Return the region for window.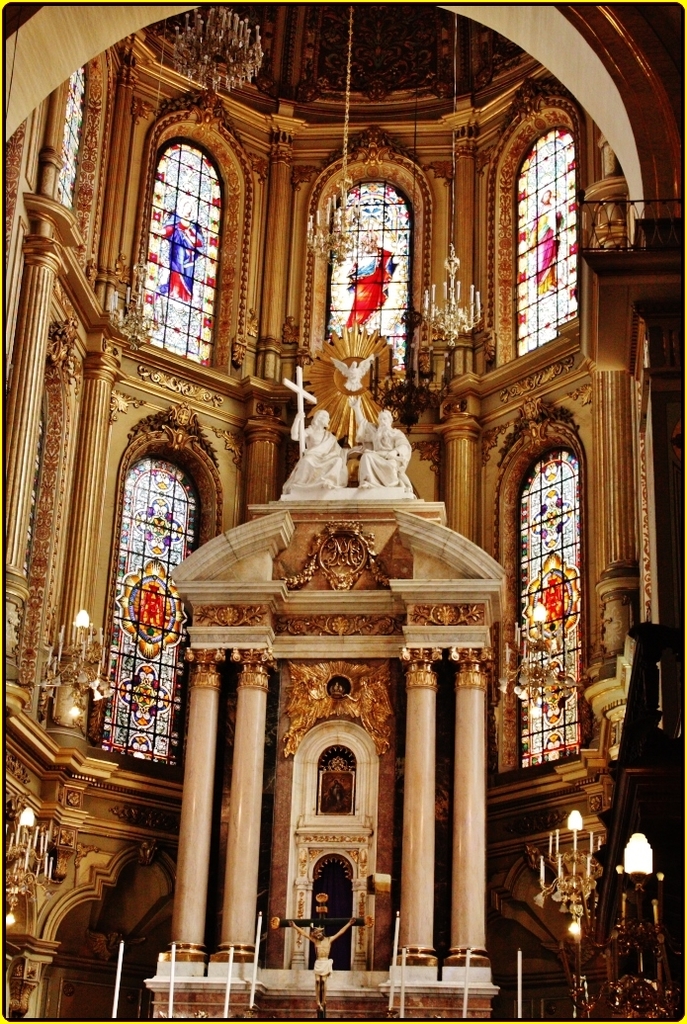
<region>137, 125, 233, 377</region>.
